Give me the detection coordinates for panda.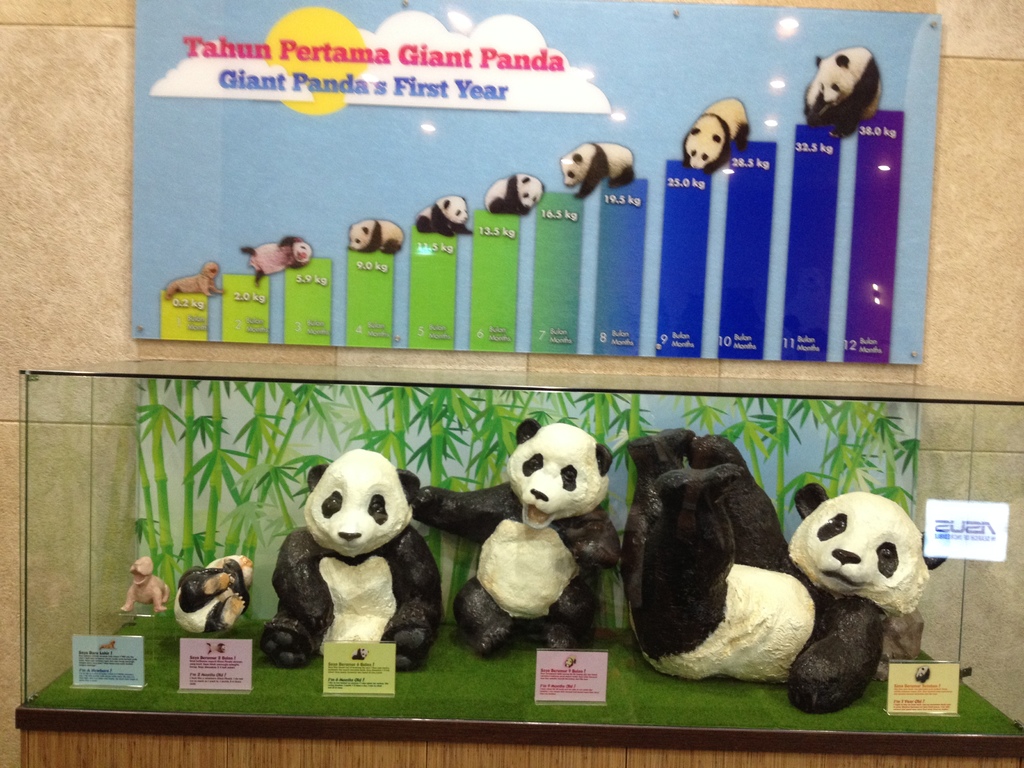
x1=675, y1=97, x2=751, y2=175.
